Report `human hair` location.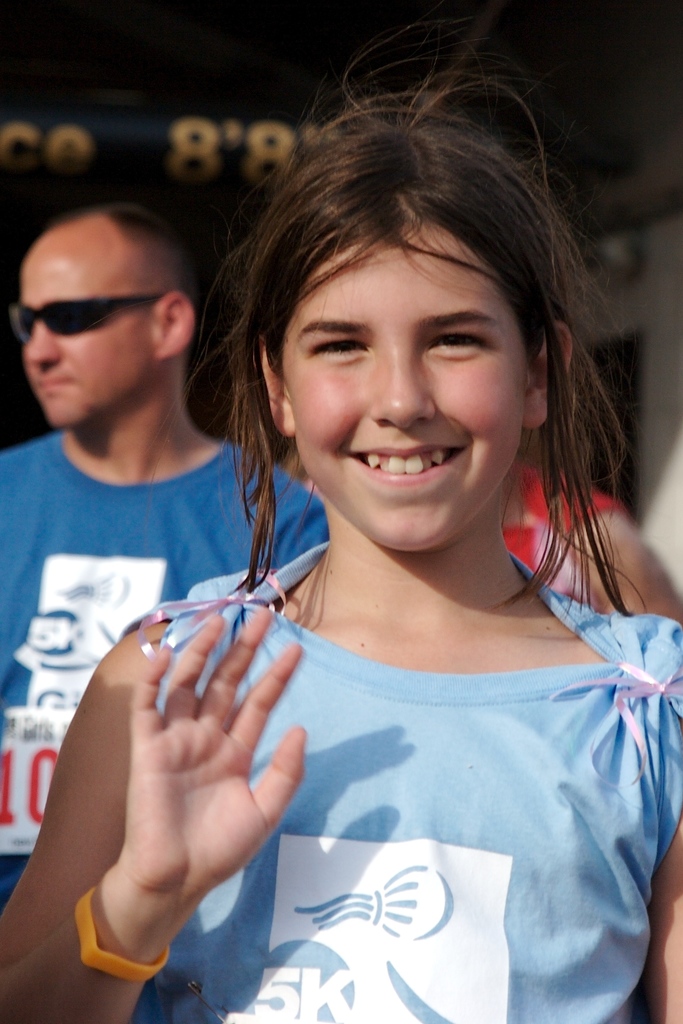
Report: [x1=50, y1=198, x2=188, y2=301].
